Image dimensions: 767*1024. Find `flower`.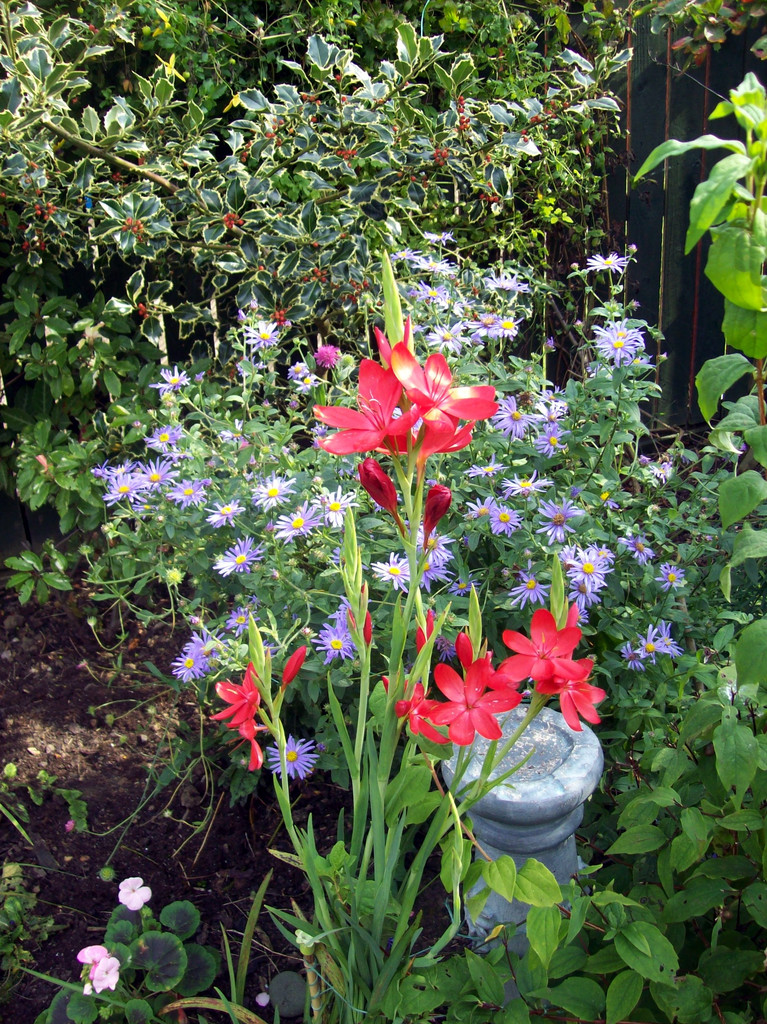
{"left": 77, "top": 942, "right": 123, "bottom": 1002}.
